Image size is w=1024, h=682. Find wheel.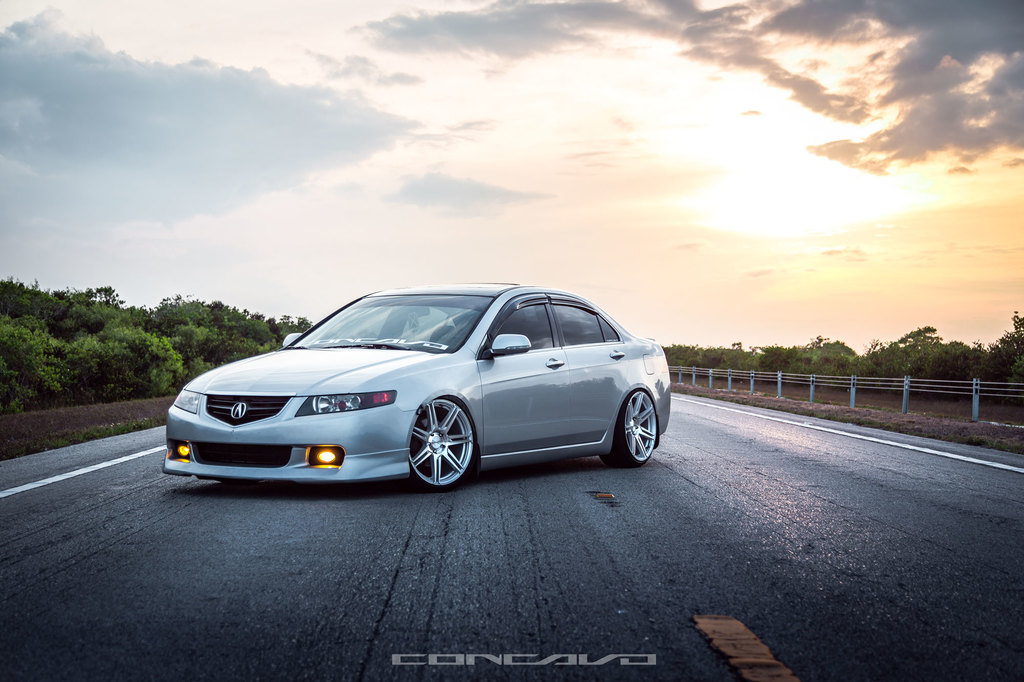
l=403, t=408, r=472, b=485.
